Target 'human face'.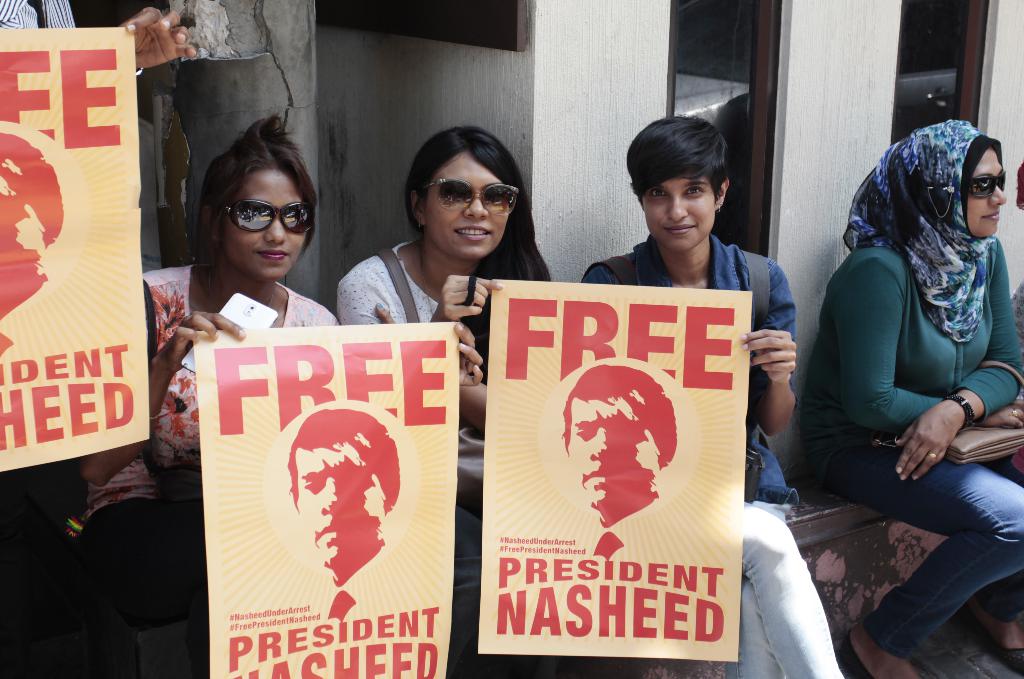
Target region: locate(426, 158, 509, 260).
